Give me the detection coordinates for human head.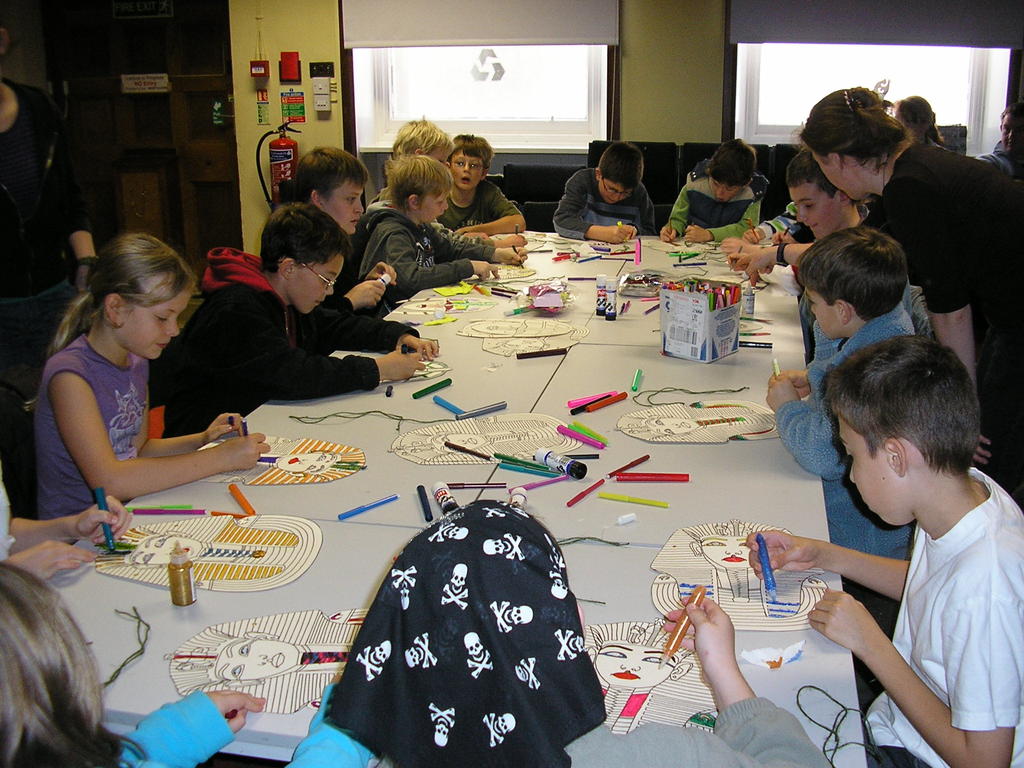
[388, 157, 452, 227].
